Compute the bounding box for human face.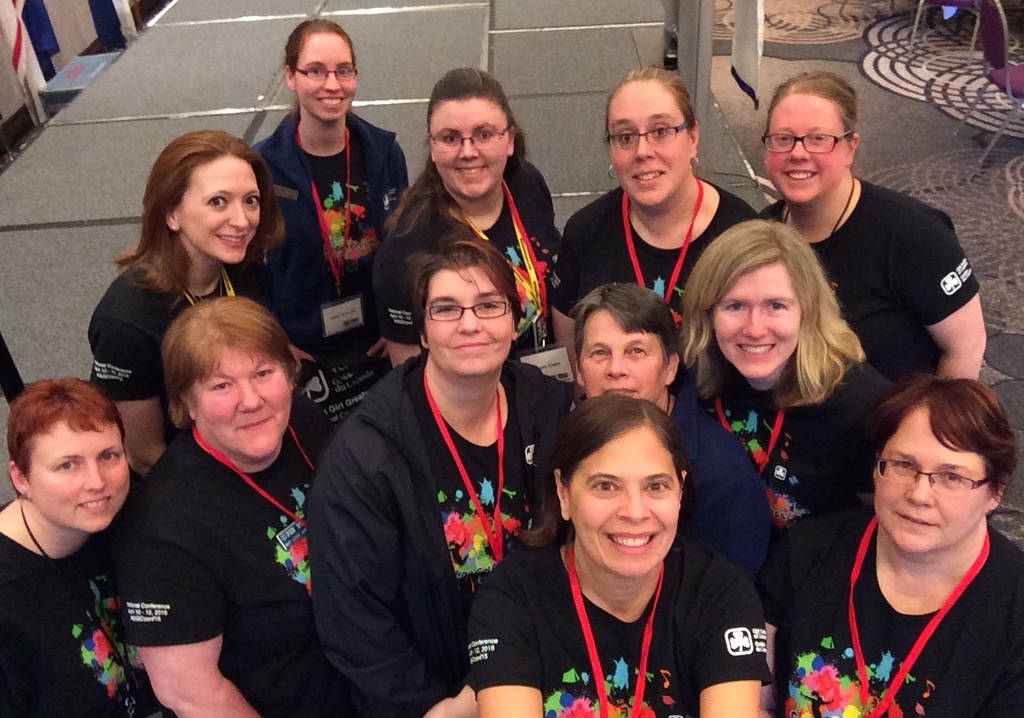
<box>435,104,507,199</box>.
